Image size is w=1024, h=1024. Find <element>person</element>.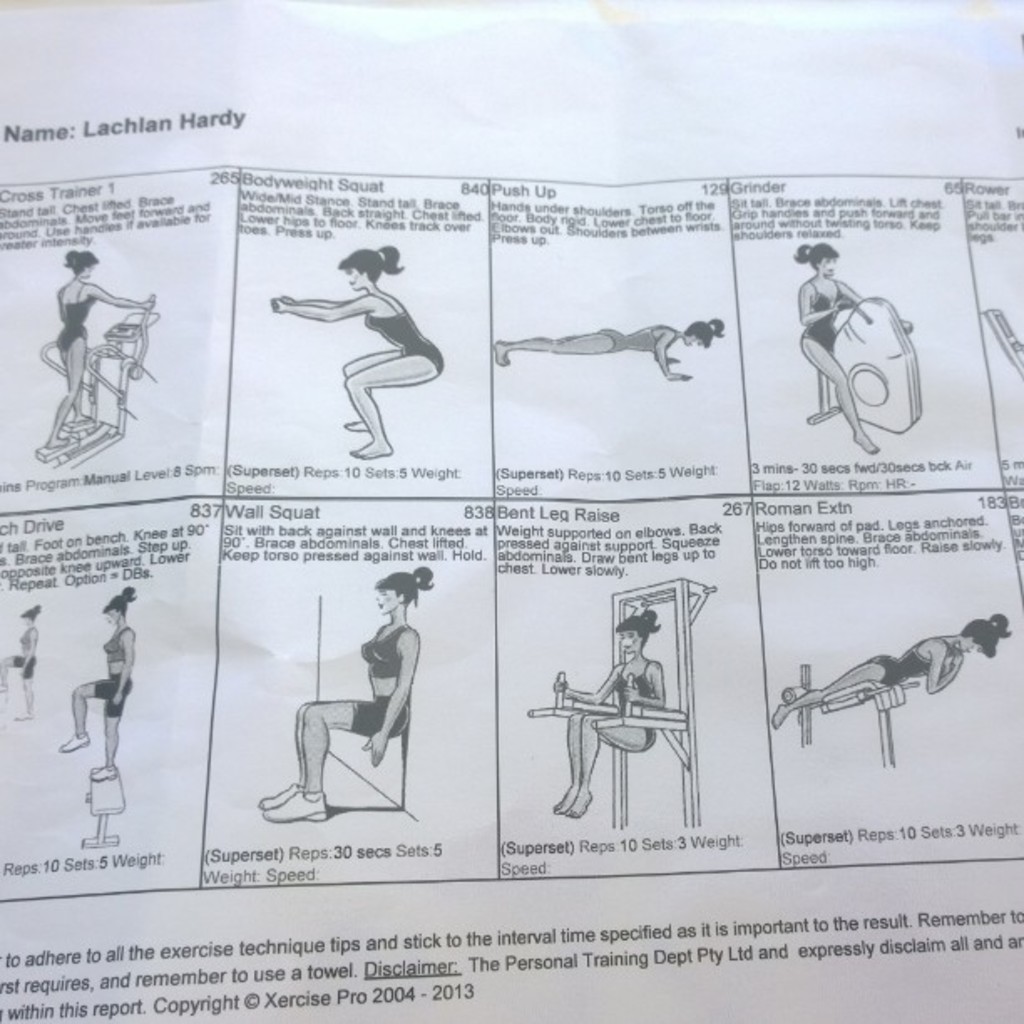
(773,611,1004,726).
